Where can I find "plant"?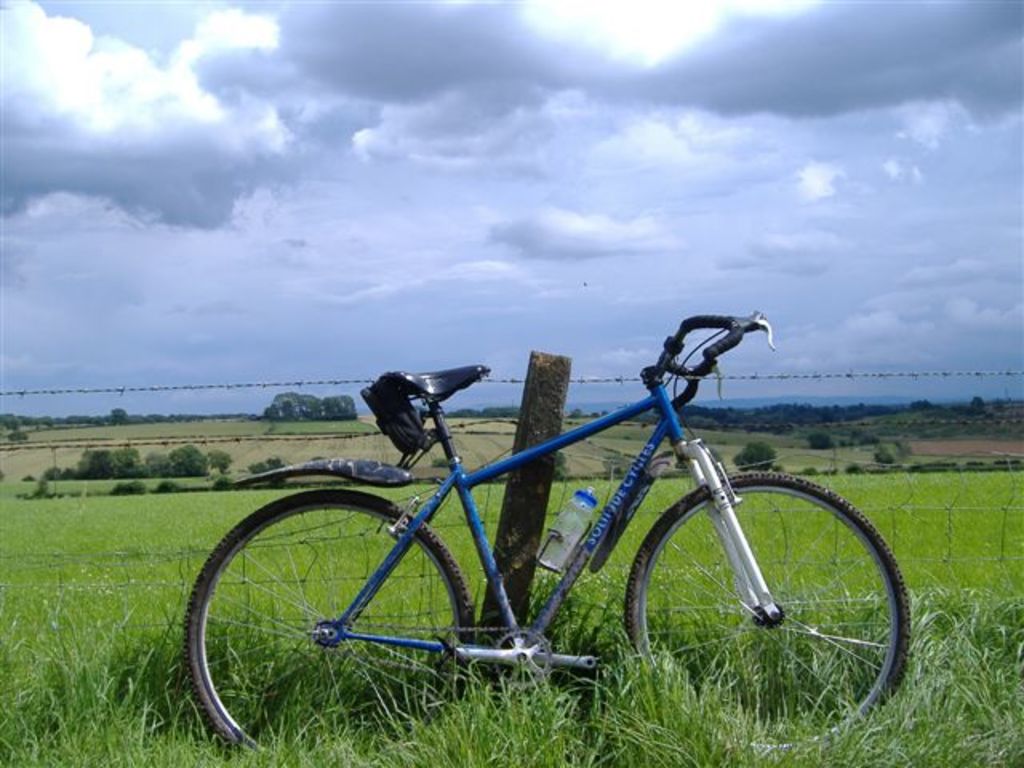
You can find it at bbox=(22, 470, 38, 482).
